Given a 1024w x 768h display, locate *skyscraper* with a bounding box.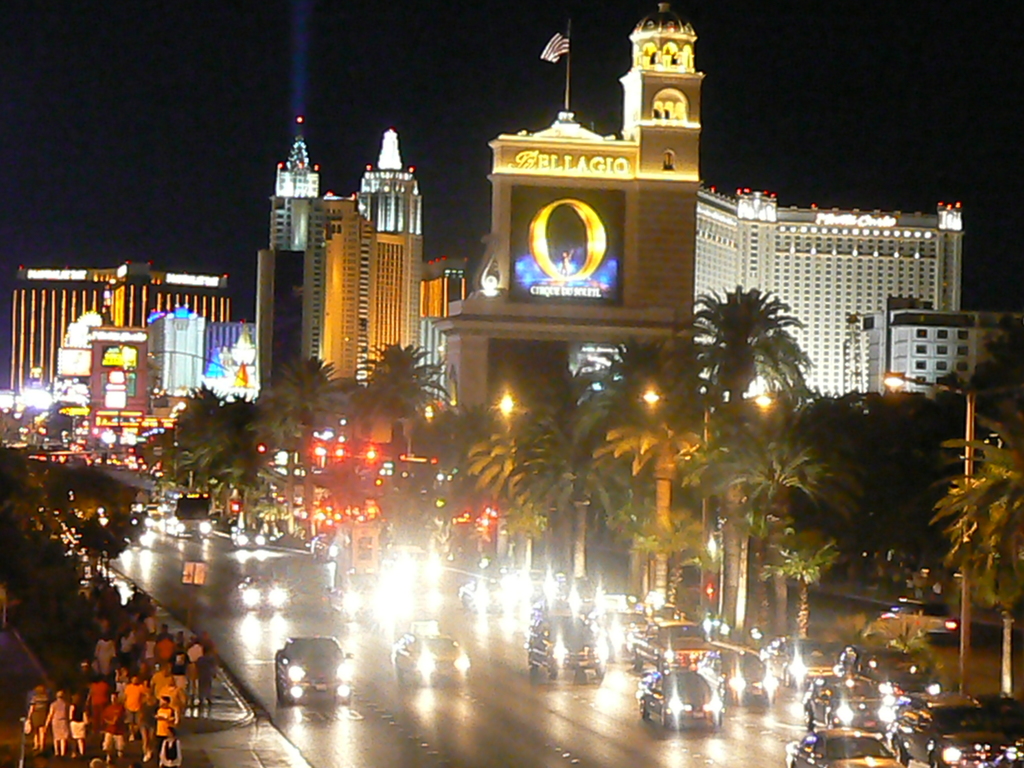
Located: box=[140, 308, 261, 401].
